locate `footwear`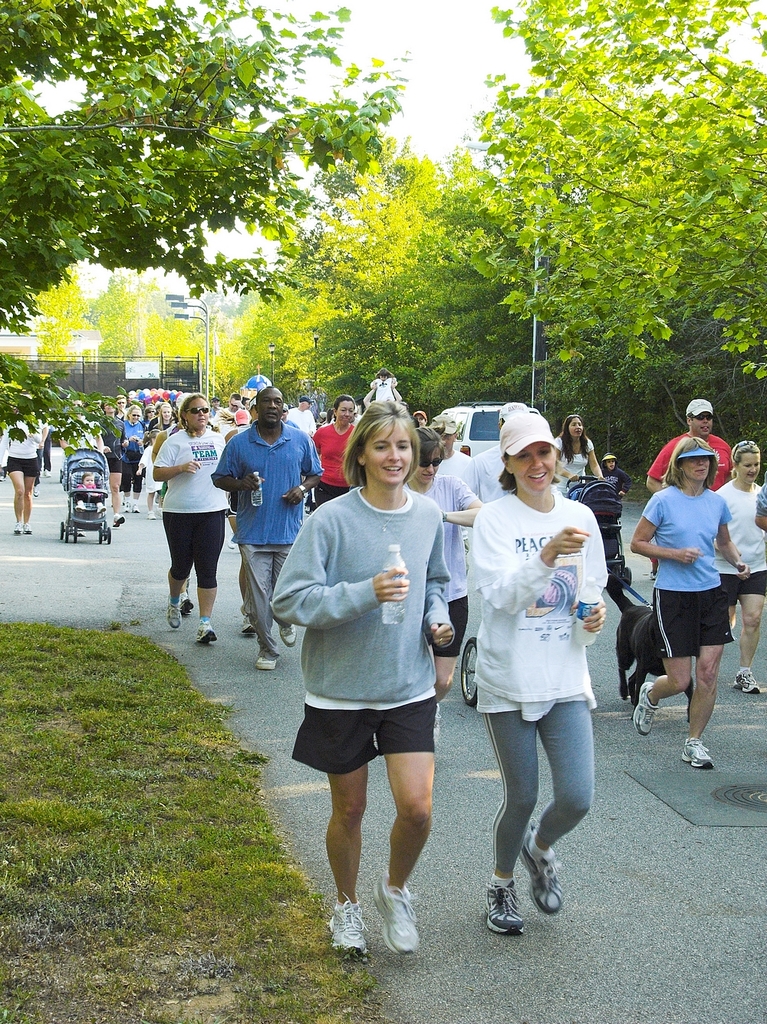
x1=31 y1=485 x2=38 y2=496
